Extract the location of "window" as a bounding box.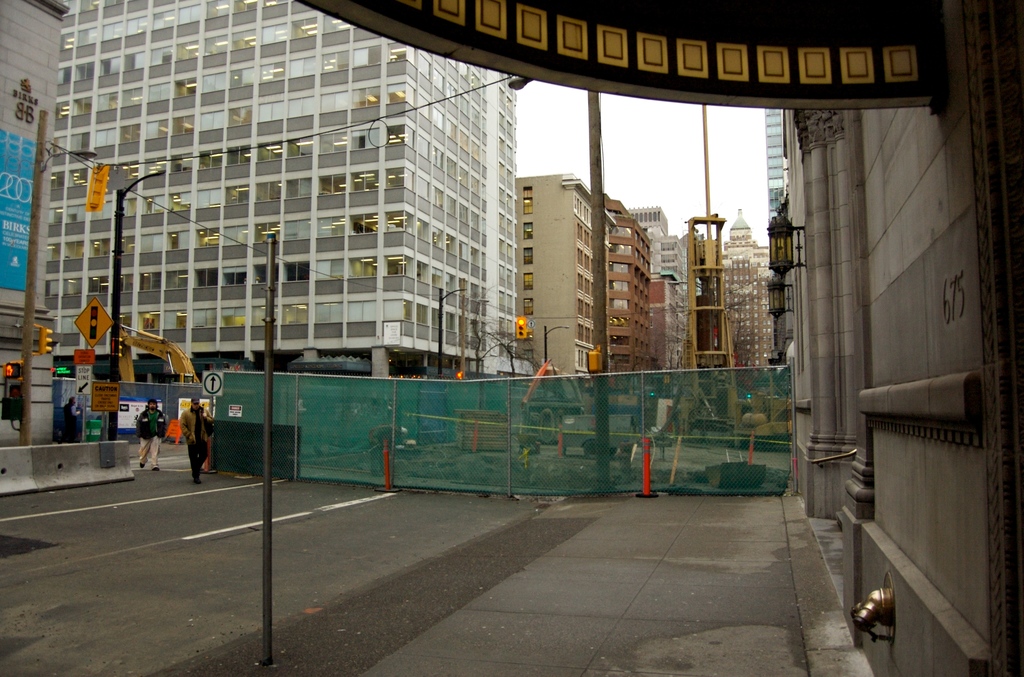
bbox=(612, 355, 632, 364).
